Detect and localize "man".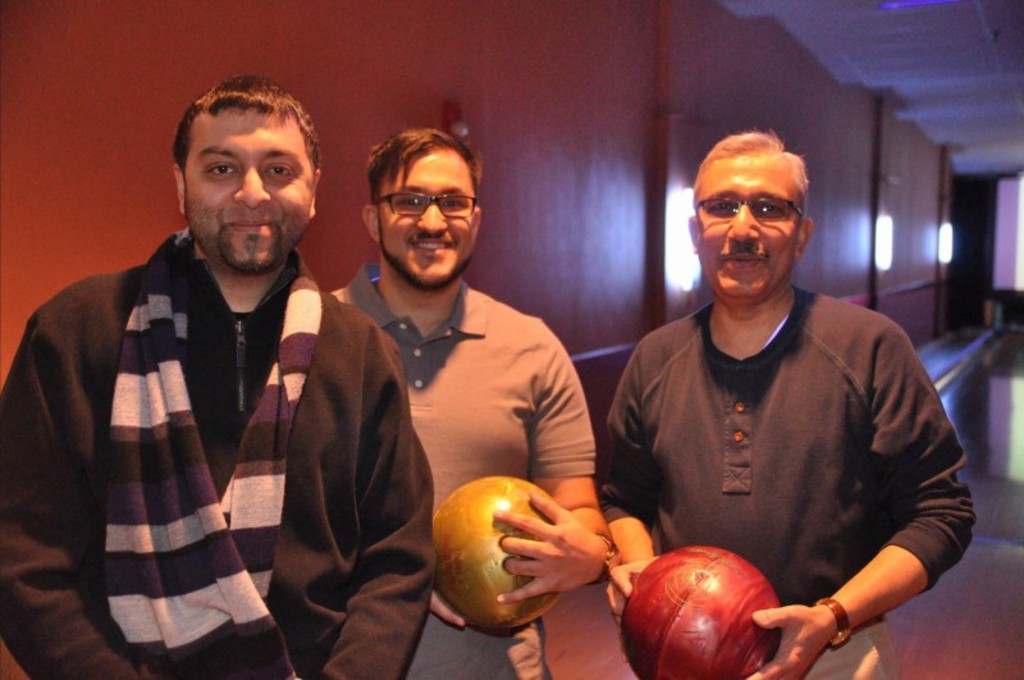
Localized at detection(594, 129, 966, 668).
